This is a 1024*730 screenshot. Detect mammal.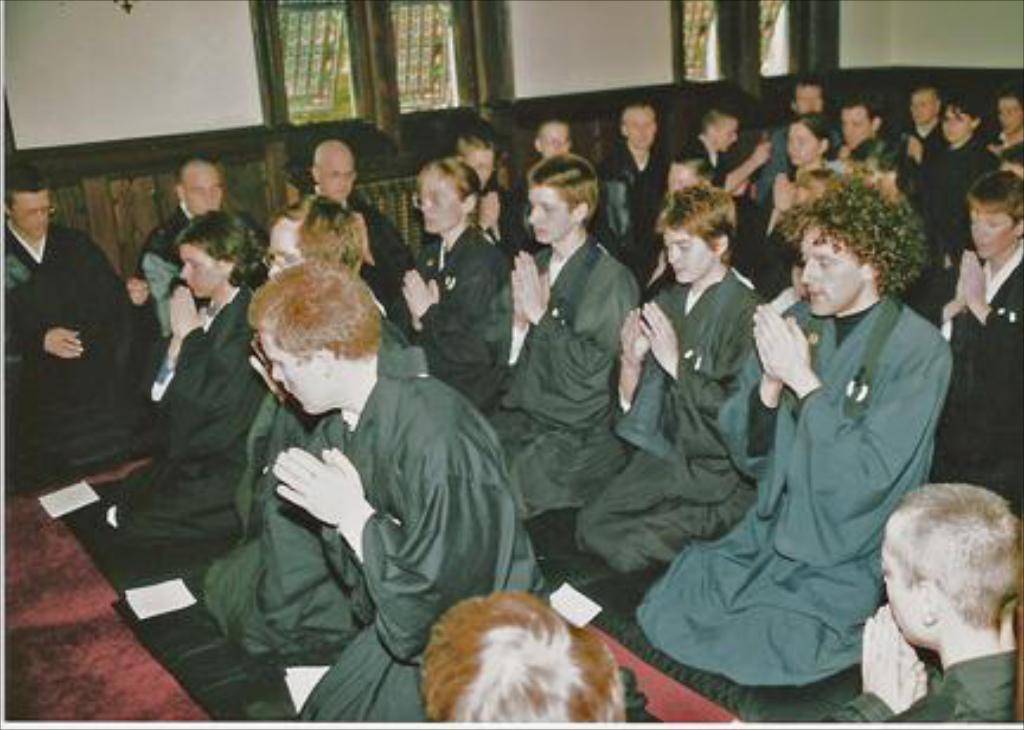
region(716, 171, 977, 683).
